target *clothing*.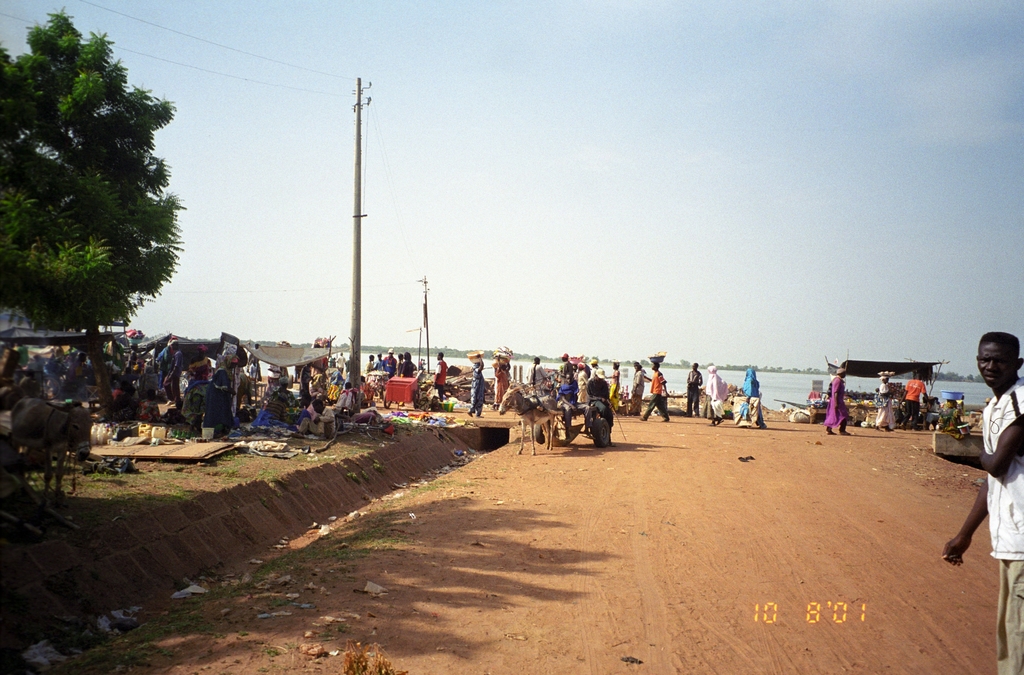
Target region: pyautogui.locateOnScreen(468, 366, 486, 411).
